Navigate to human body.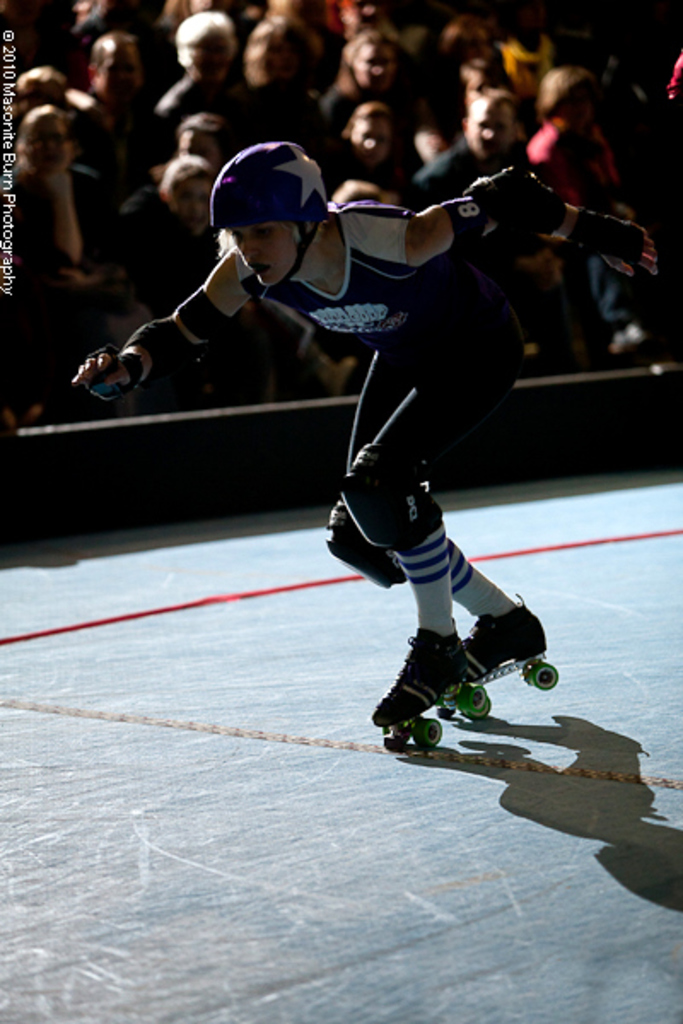
Navigation target: Rect(73, 213, 676, 732).
